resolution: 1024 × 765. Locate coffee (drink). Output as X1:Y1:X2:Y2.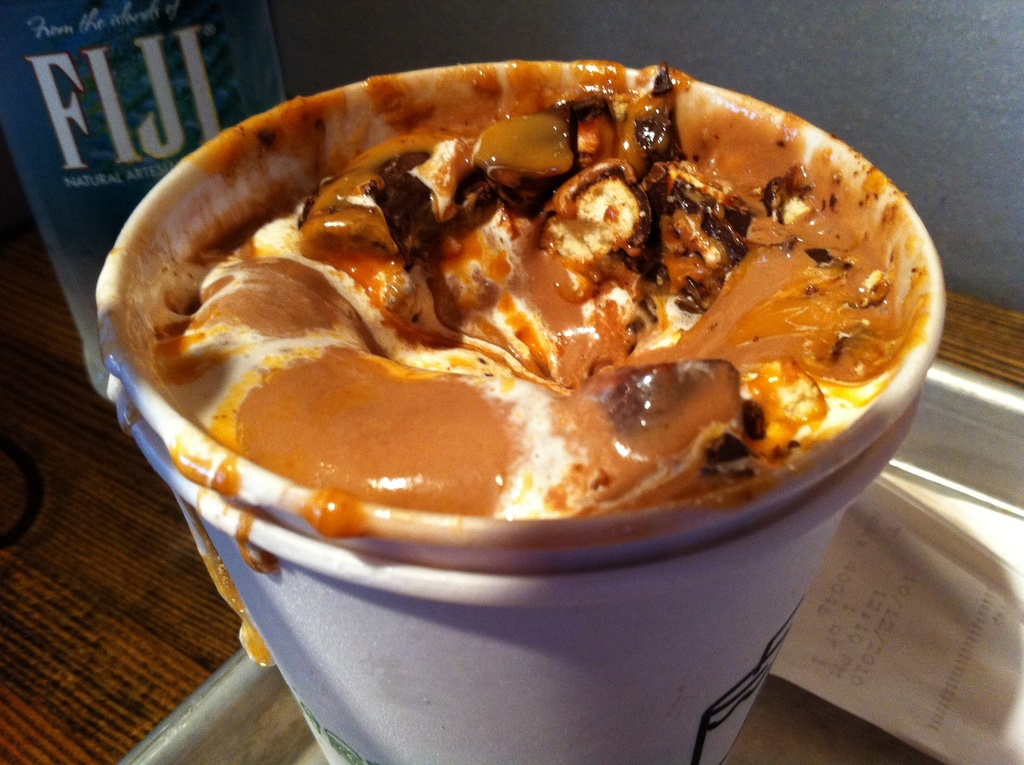
92:59:943:522.
